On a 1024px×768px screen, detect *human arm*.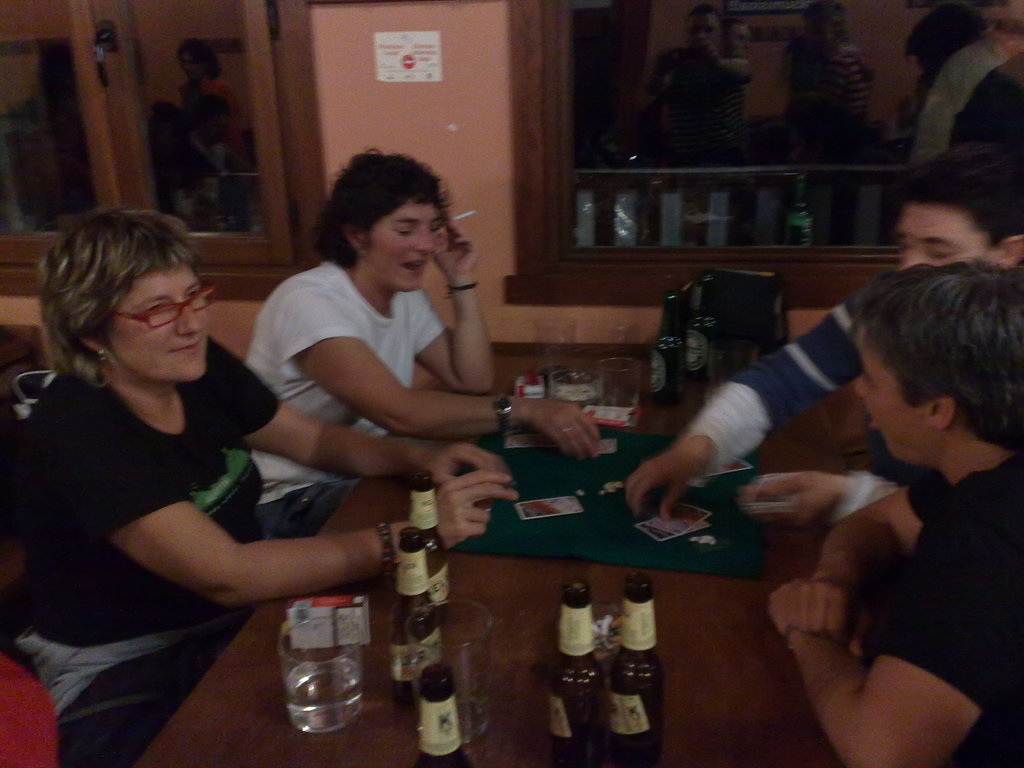
region(206, 336, 508, 490).
